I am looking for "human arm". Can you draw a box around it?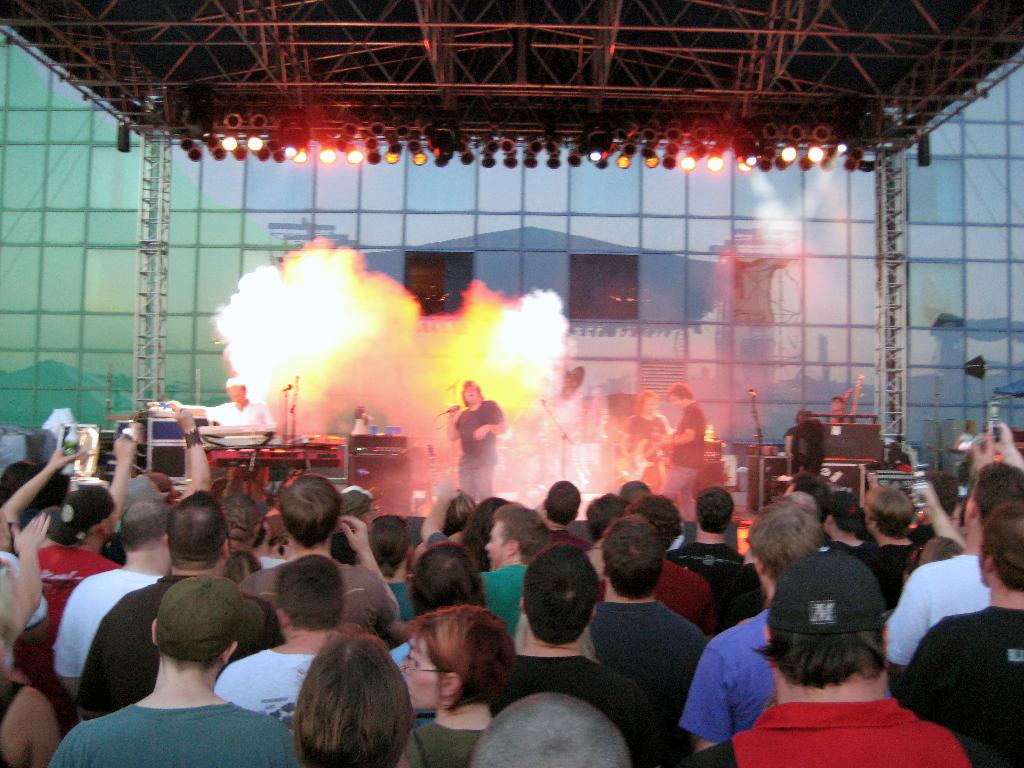
Sure, the bounding box is [912,483,966,543].
